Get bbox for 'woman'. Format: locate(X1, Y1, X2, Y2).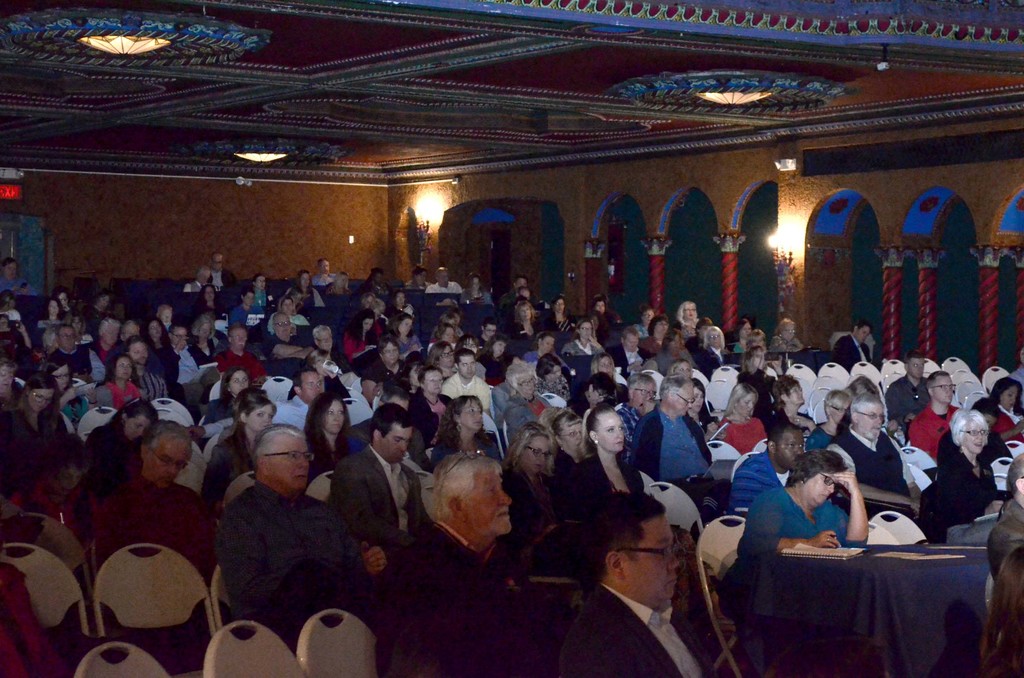
locate(426, 393, 511, 476).
